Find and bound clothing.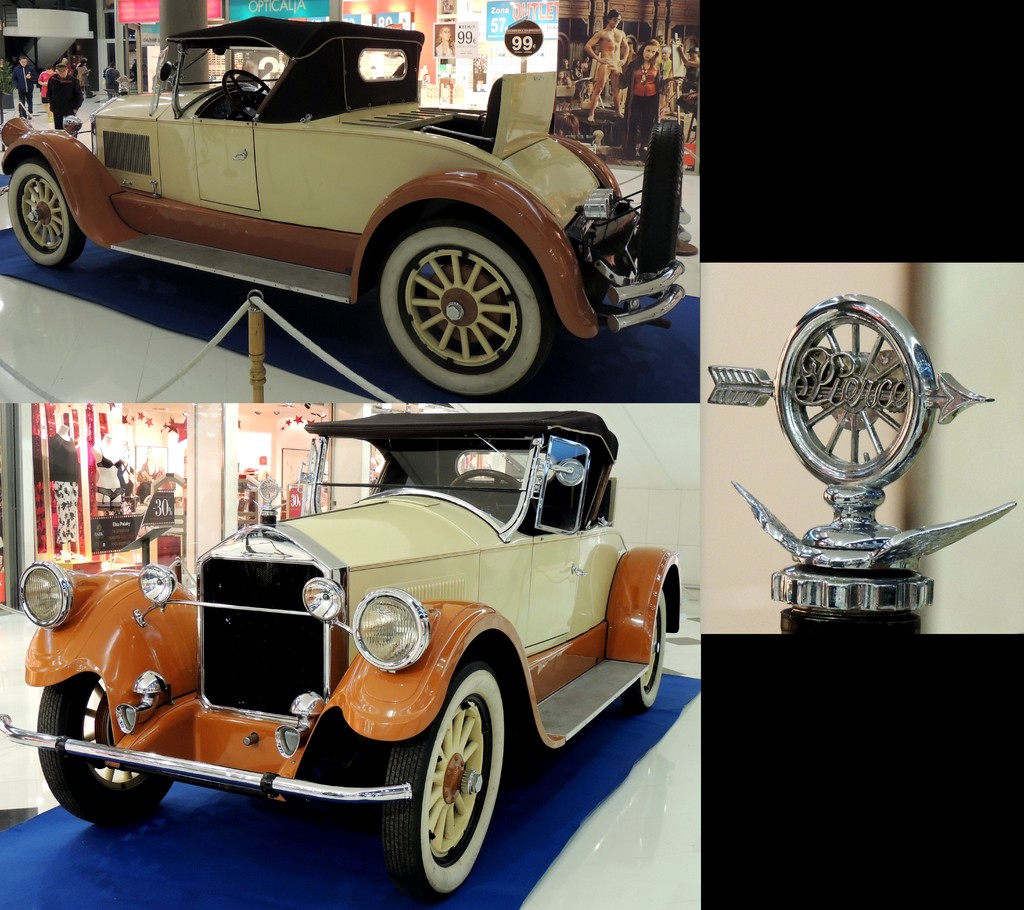
Bound: [443, 3, 452, 22].
